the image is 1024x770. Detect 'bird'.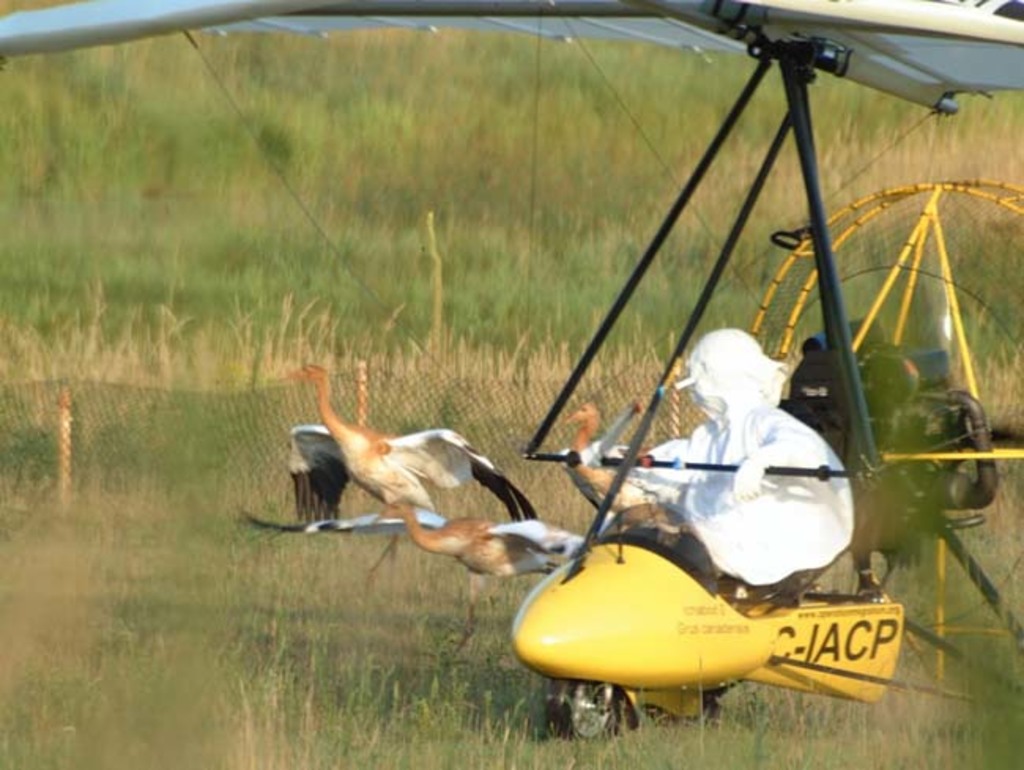
Detection: [558,400,665,532].
